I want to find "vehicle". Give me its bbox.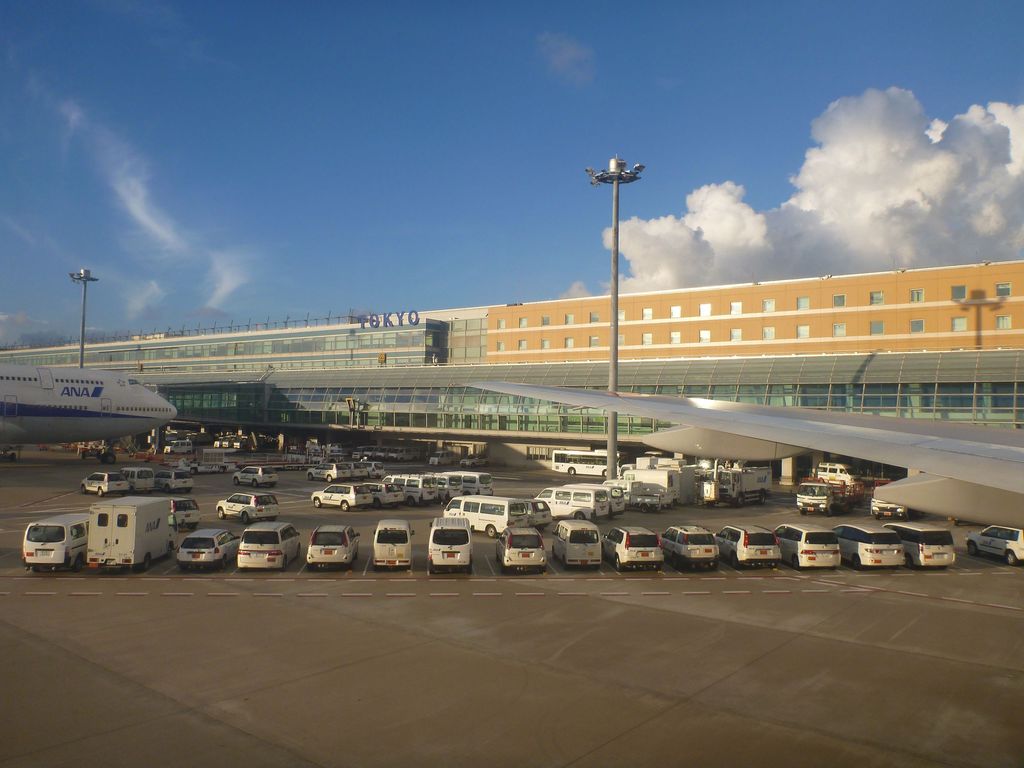
(x1=369, y1=462, x2=385, y2=477).
